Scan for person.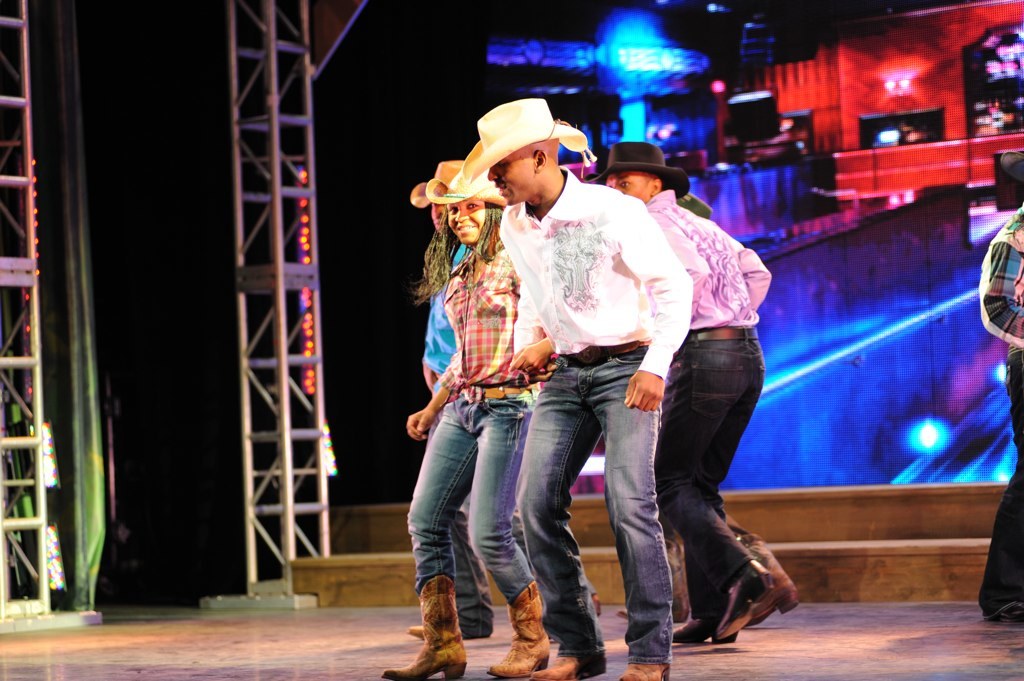
Scan result: Rect(977, 177, 1023, 624).
